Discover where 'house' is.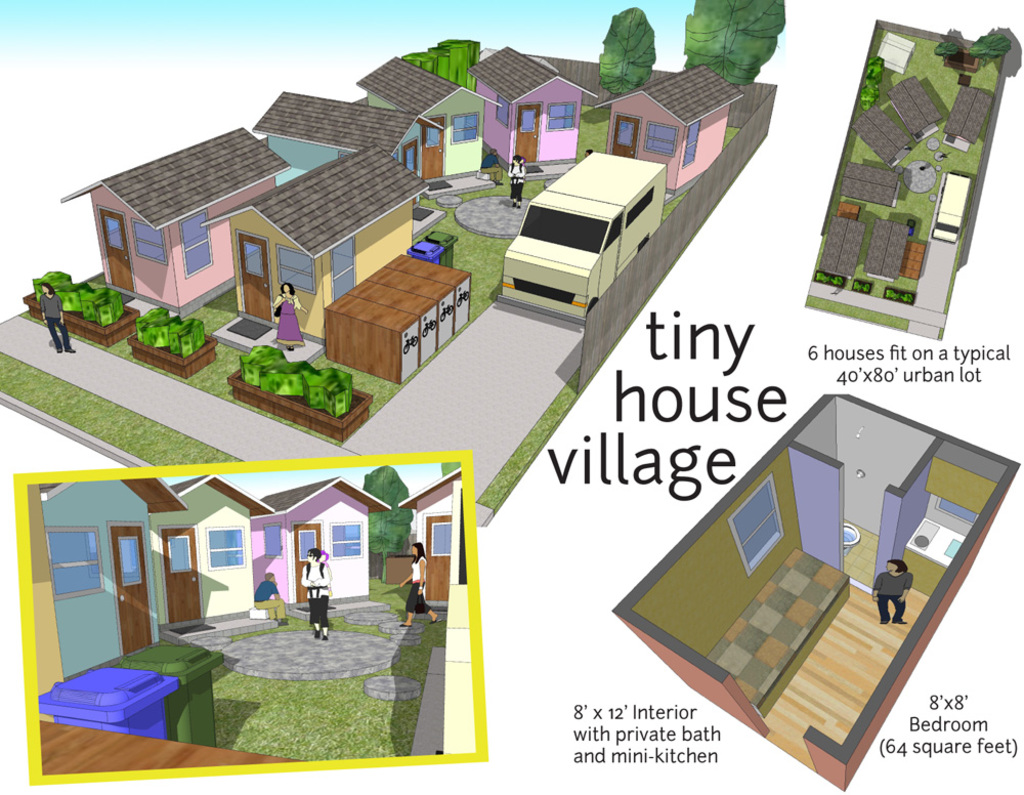
Discovered at {"x1": 57, "y1": 126, "x2": 291, "y2": 321}.
